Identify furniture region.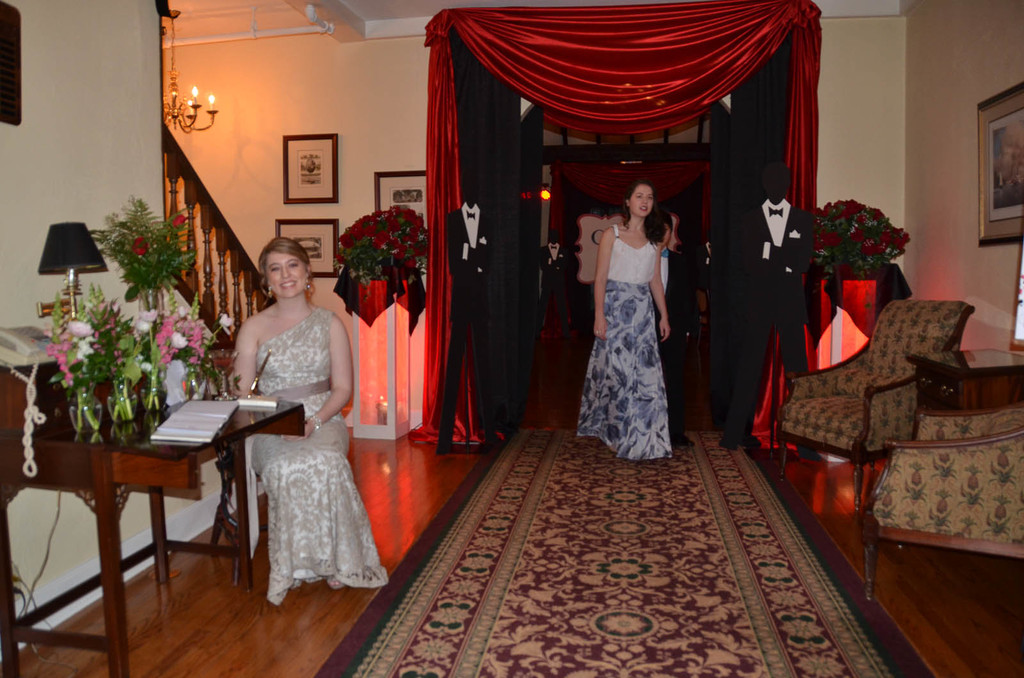
Region: (left=909, top=343, right=1023, bottom=412).
